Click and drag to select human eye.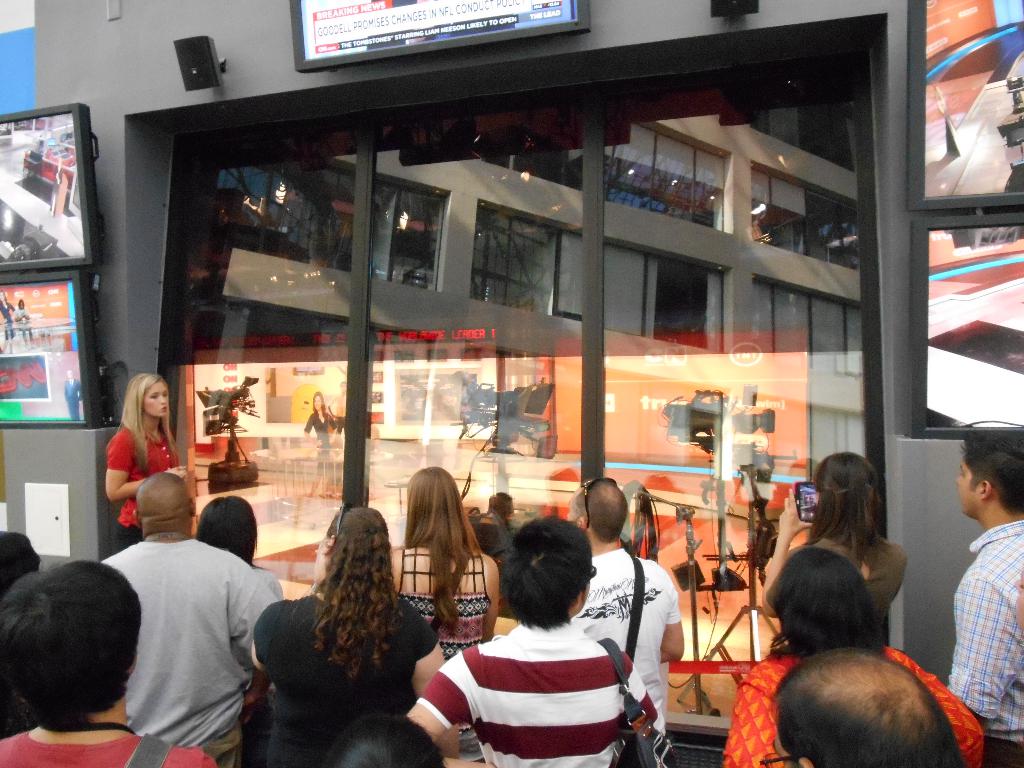
Selection: locate(163, 390, 169, 397).
